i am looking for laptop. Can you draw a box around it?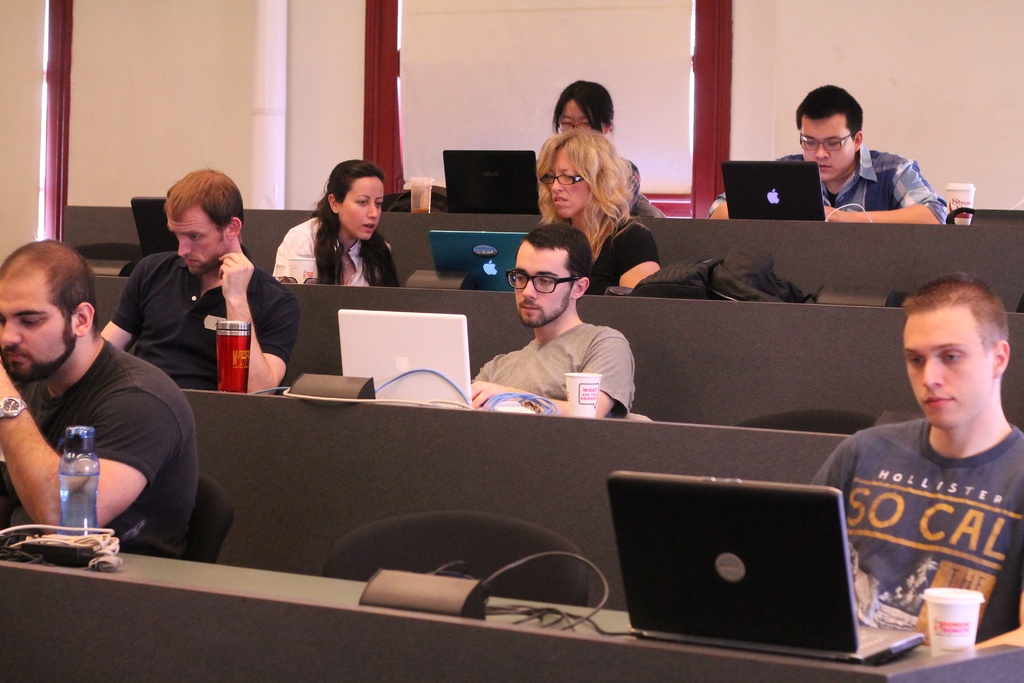
Sure, the bounding box is <box>429,231,529,290</box>.
